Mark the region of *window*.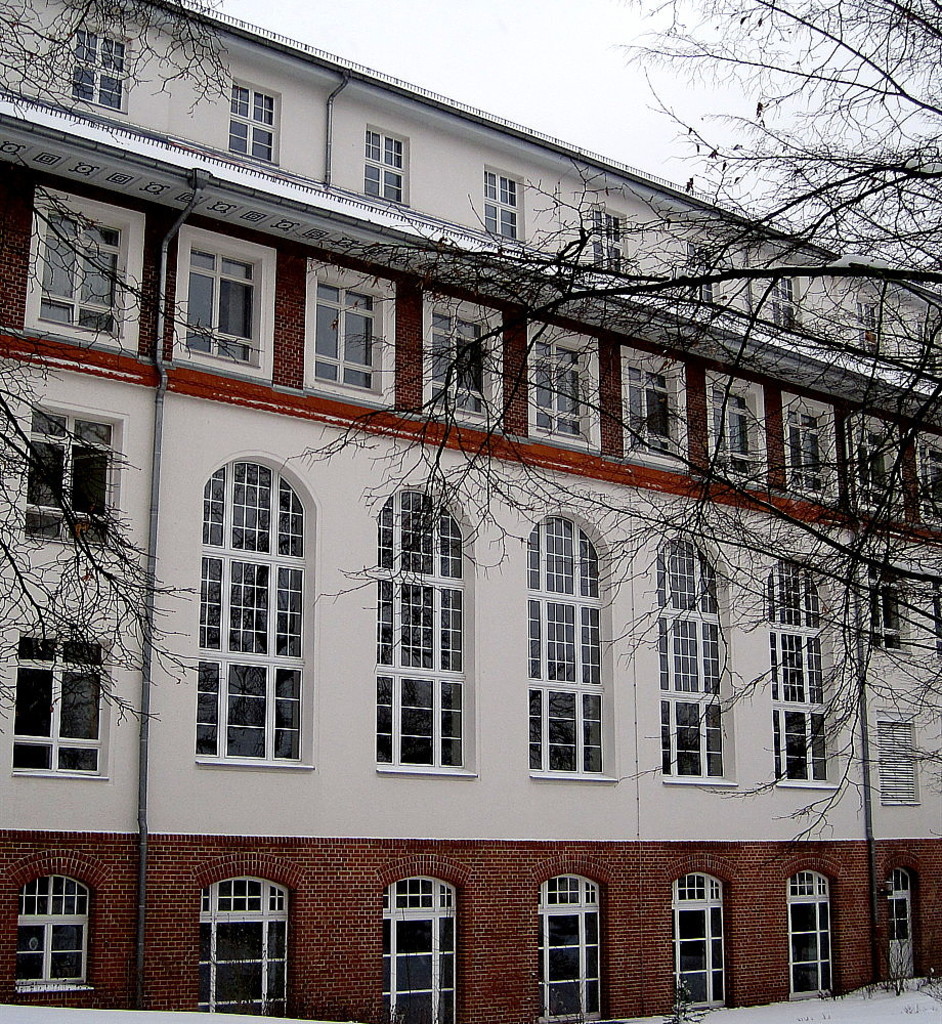
Region: <bbox>709, 370, 766, 485</bbox>.
